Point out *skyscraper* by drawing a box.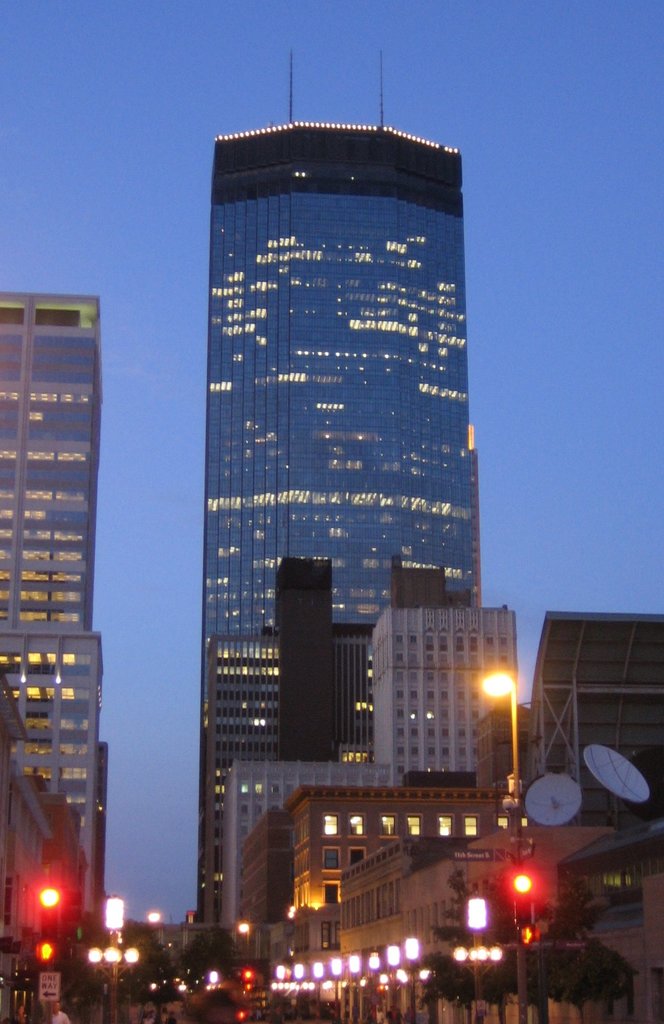
(x1=180, y1=65, x2=496, y2=873).
